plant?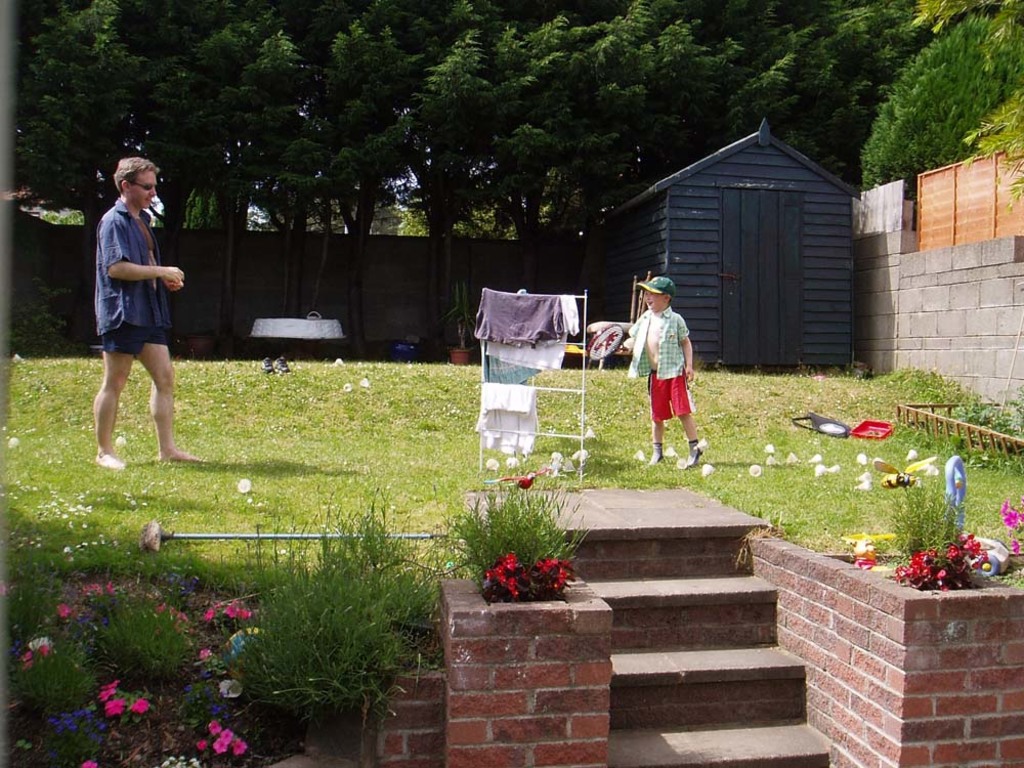
left=97, top=589, right=190, bottom=691
